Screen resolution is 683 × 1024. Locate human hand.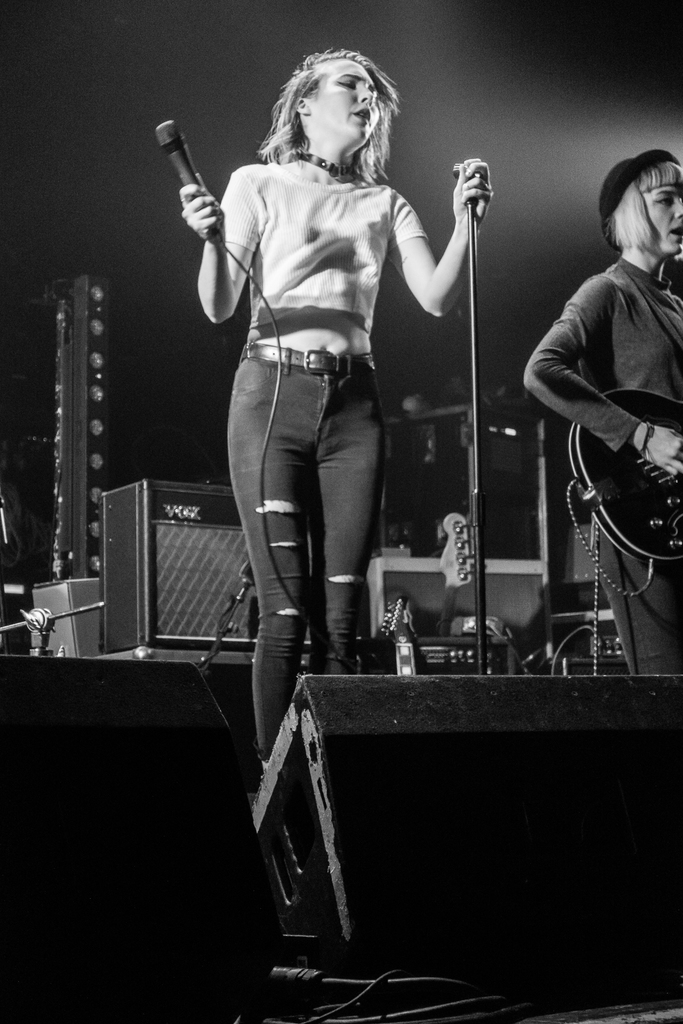
detection(447, 150, 508, 224).
